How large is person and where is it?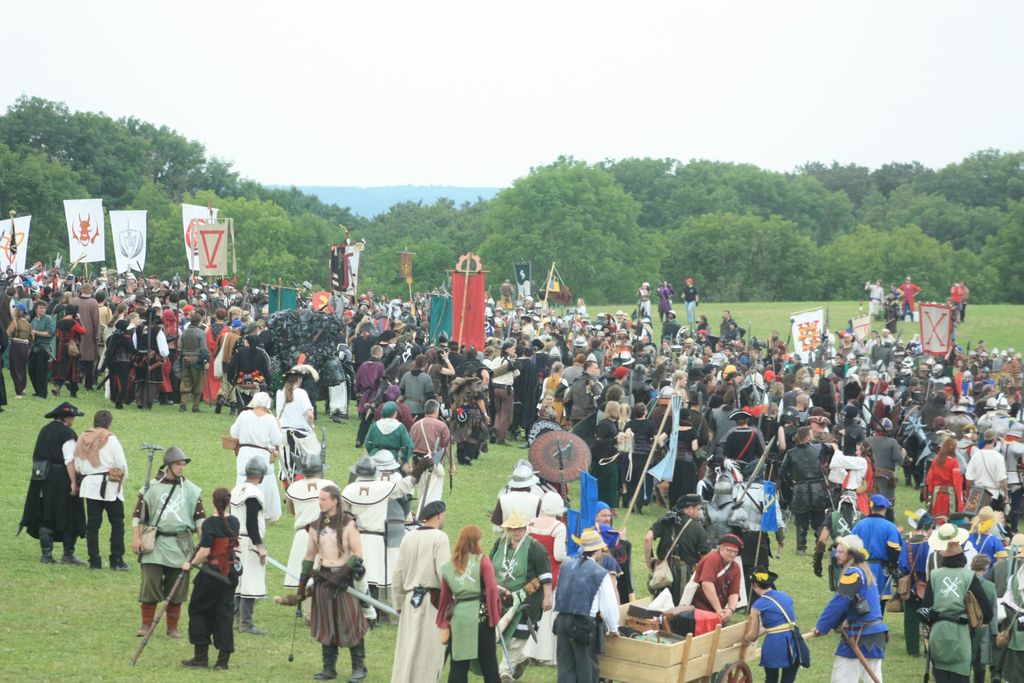
Bounding box: box(364, 398, 420, 463).
